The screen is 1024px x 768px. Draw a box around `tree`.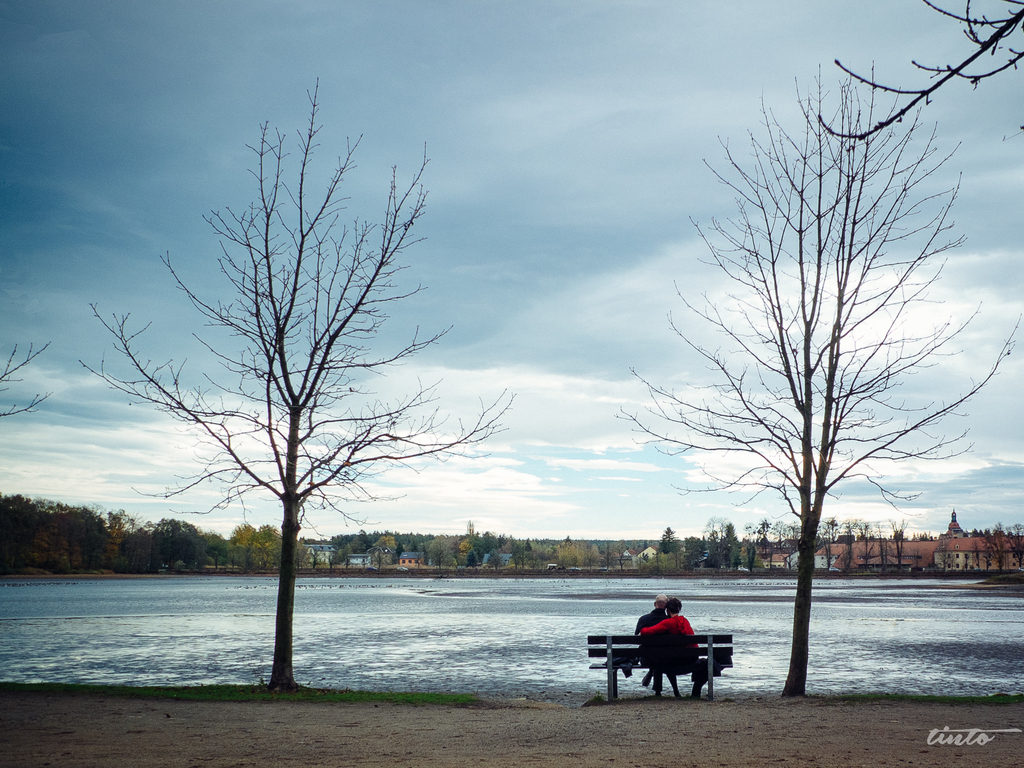
box(79, 77, 513, 690).
